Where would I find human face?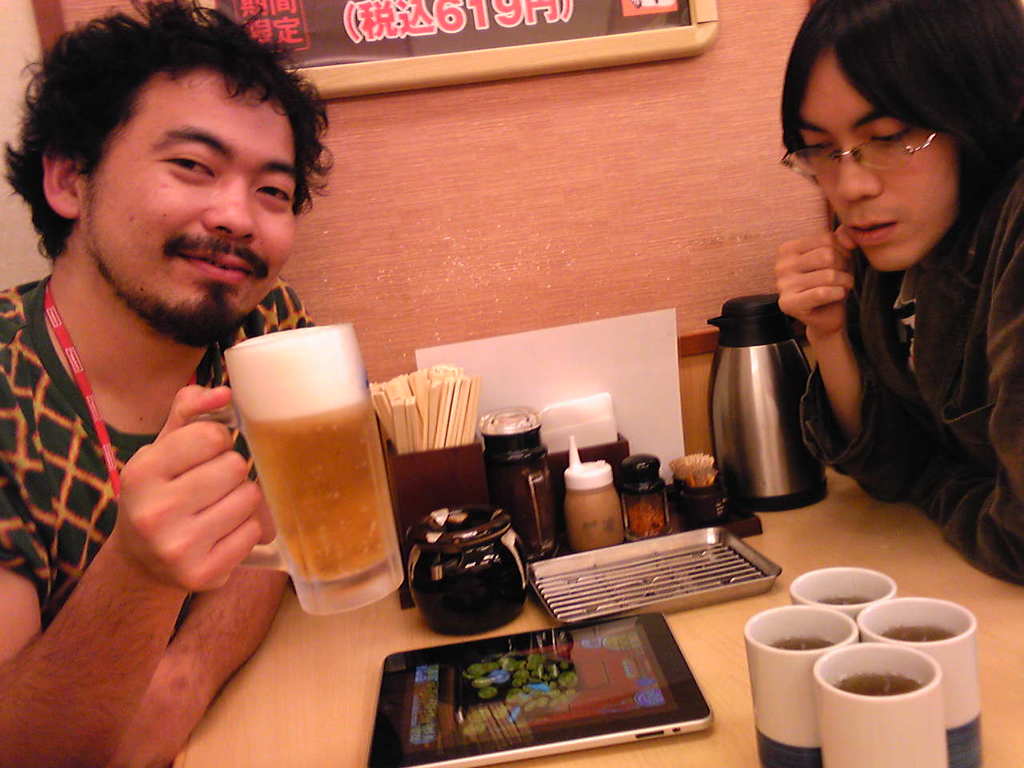
At bbox=(78, 72, 296, 346).
